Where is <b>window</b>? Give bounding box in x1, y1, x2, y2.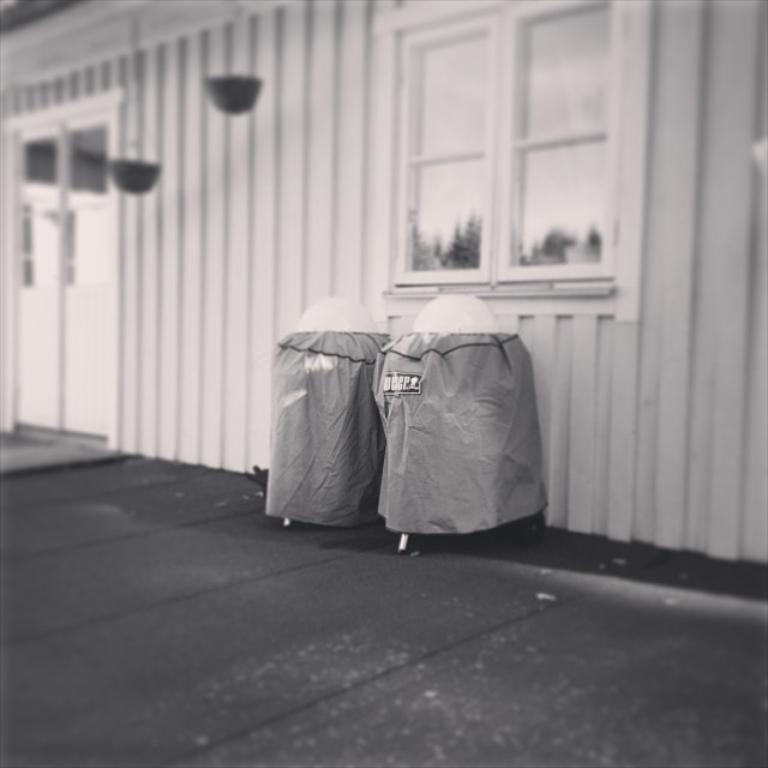
376, 14, 636, 282.
